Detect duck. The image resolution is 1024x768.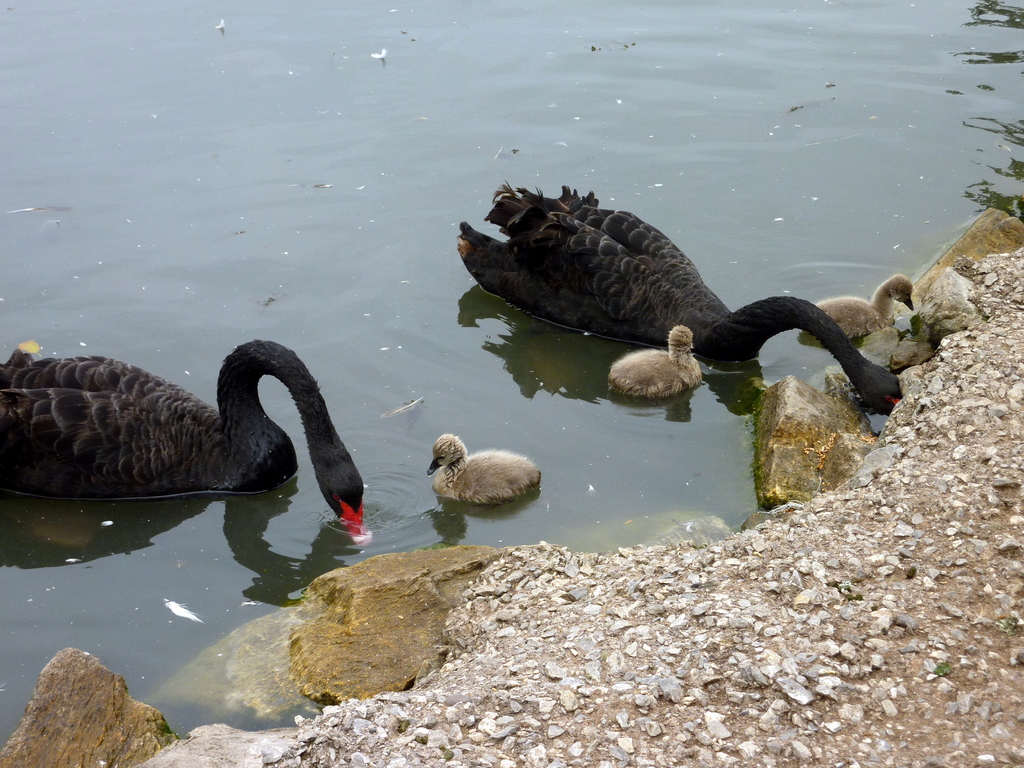
836 273 909 346.
